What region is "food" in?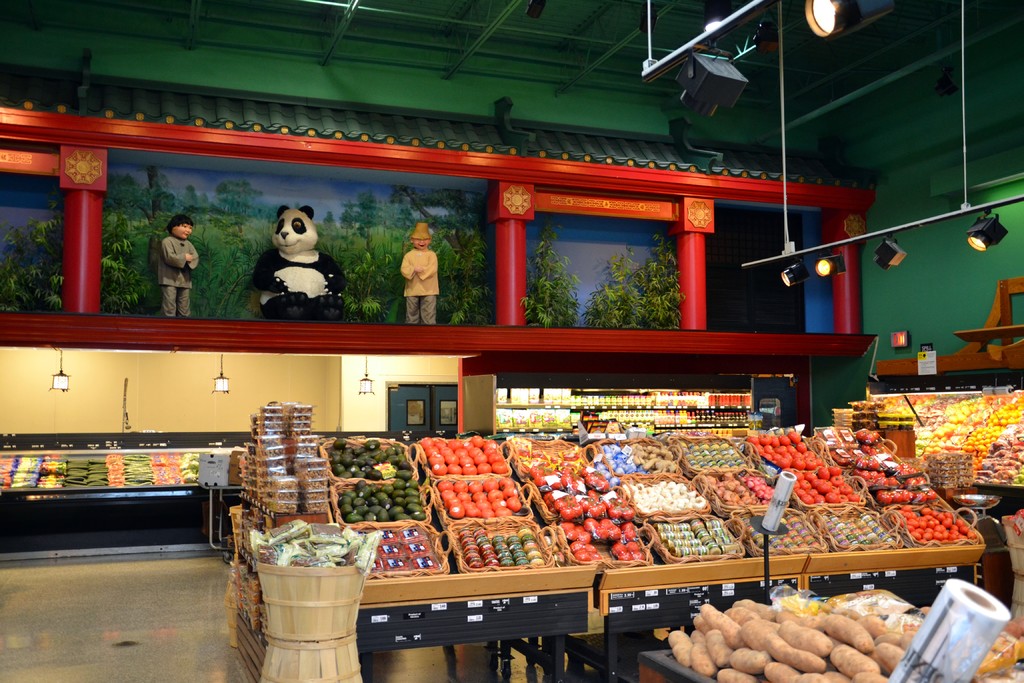
bbox(378, 528, 397, 544).
